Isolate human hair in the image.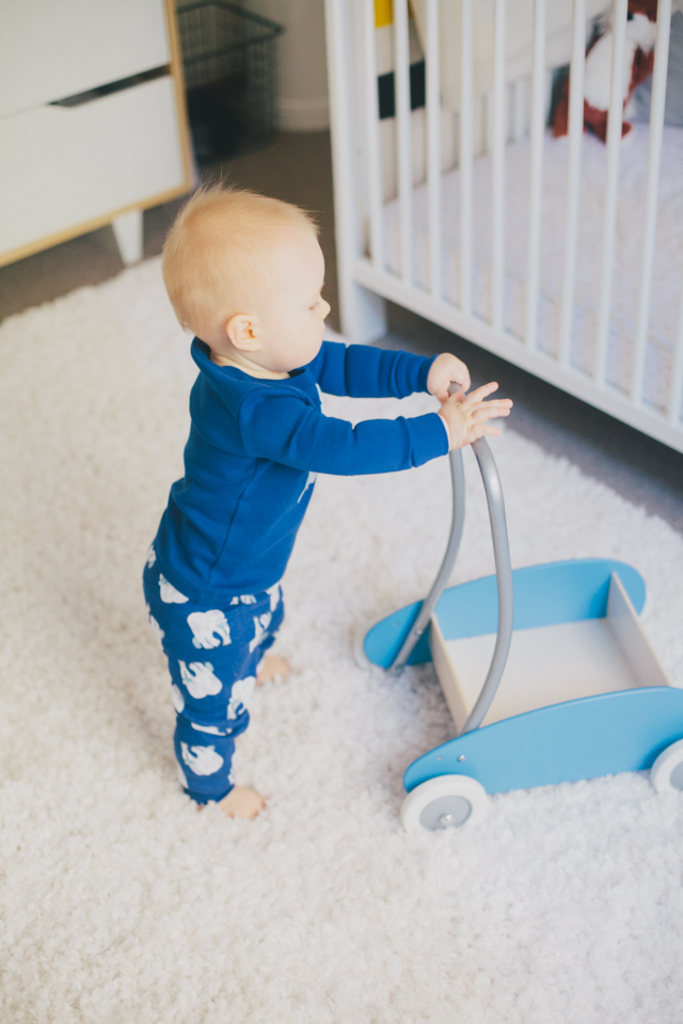
Isolated region: left=172, top=173, right=329, bottom=333.
